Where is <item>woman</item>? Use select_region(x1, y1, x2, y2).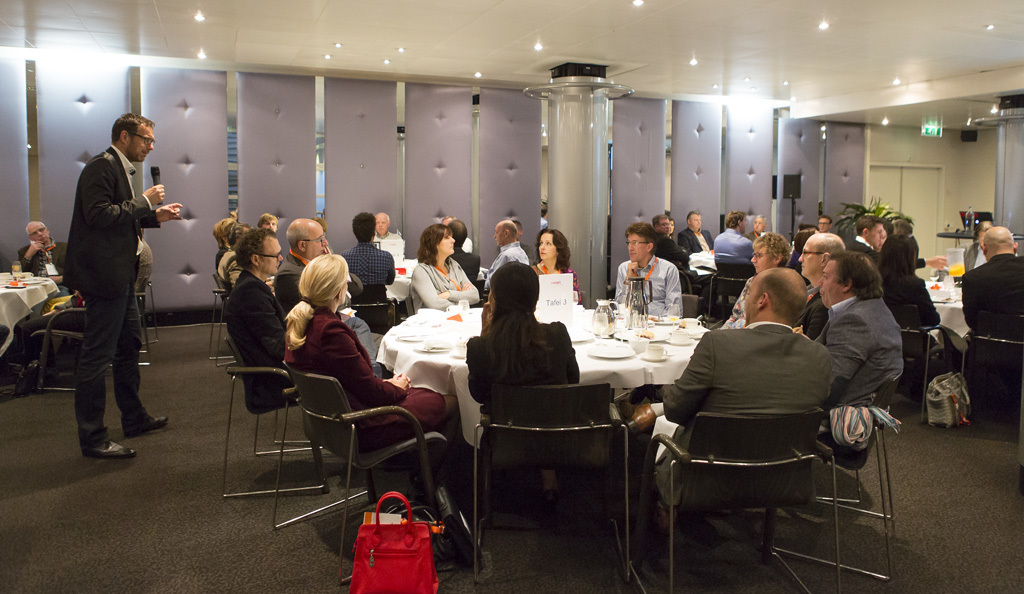
select_region(411, 227, 482, 302).
